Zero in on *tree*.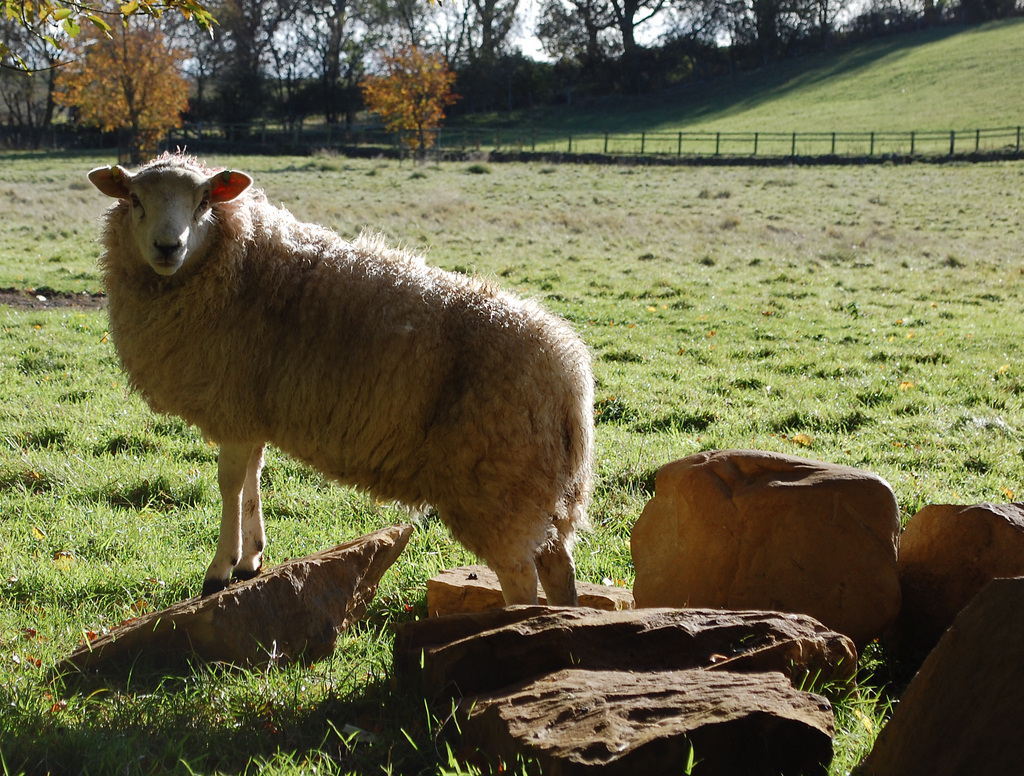
Zeroed in: 49:0:193:172.
